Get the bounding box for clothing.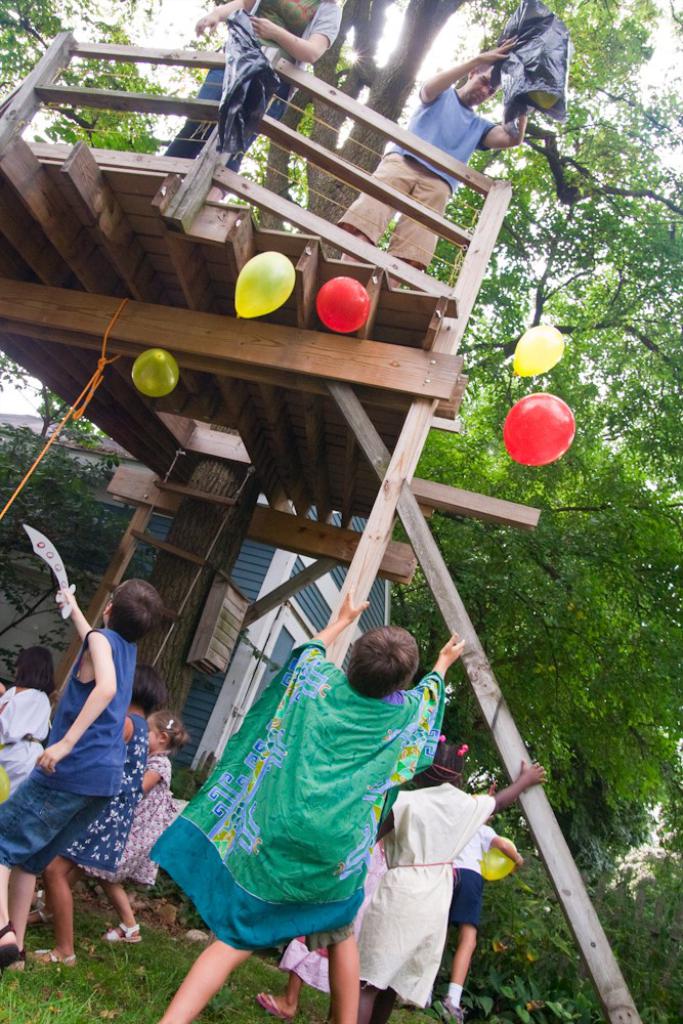
left=391, top=785, right=498, bottom=1013.
